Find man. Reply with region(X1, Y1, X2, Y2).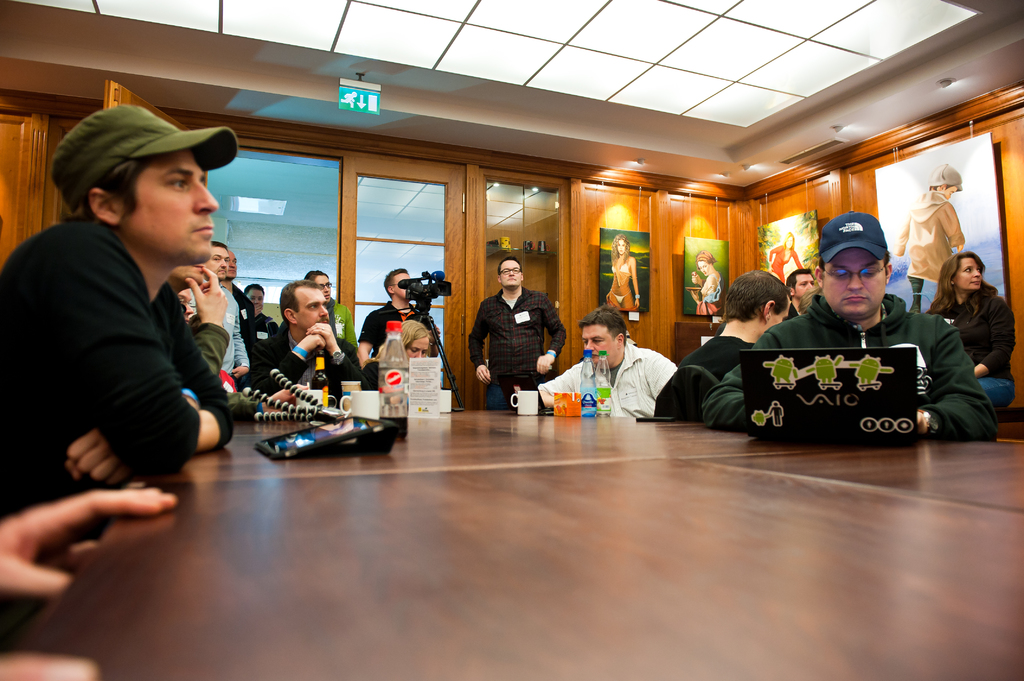
region(705, 199, 985, 444).
